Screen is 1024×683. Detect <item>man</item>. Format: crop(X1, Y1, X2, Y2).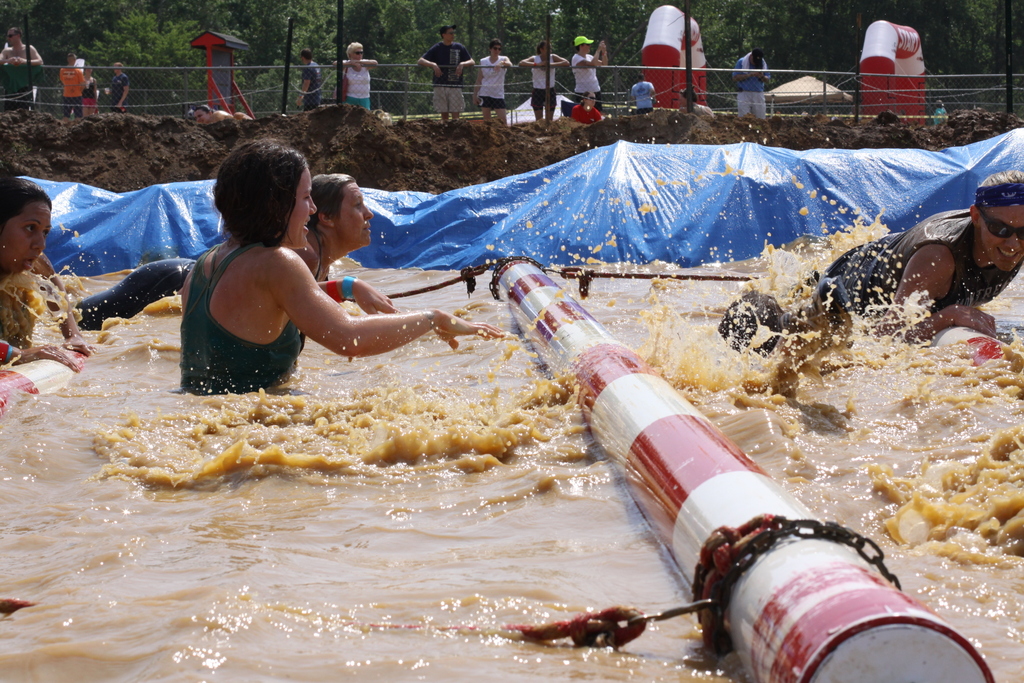
crop(6, 32, 40, 86).
